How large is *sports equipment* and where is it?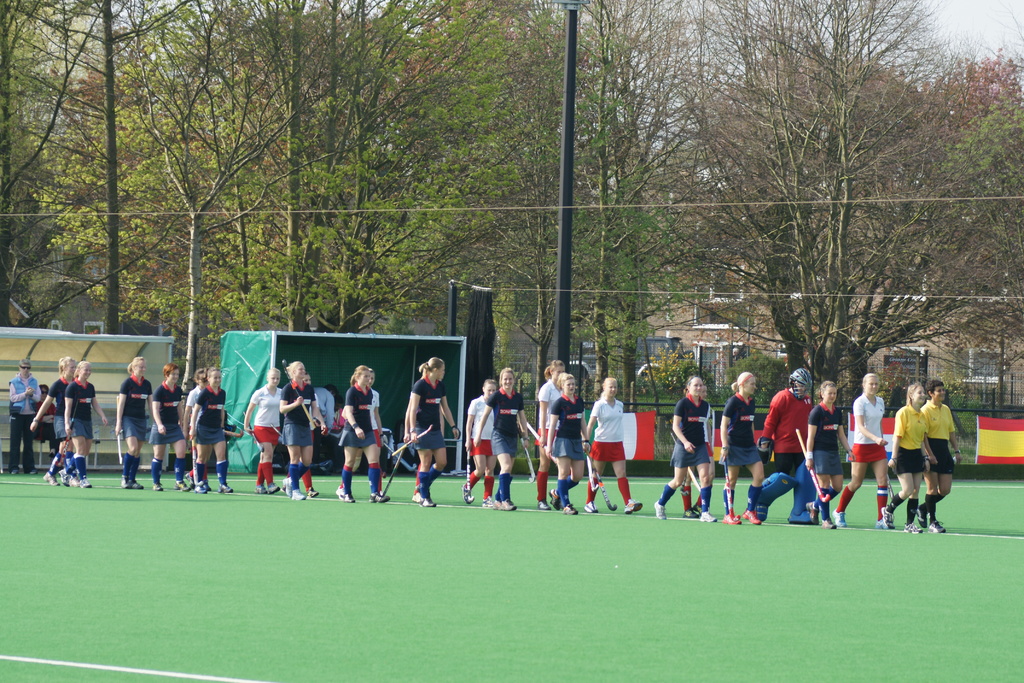
Bounding box: 115:393:126:465.
